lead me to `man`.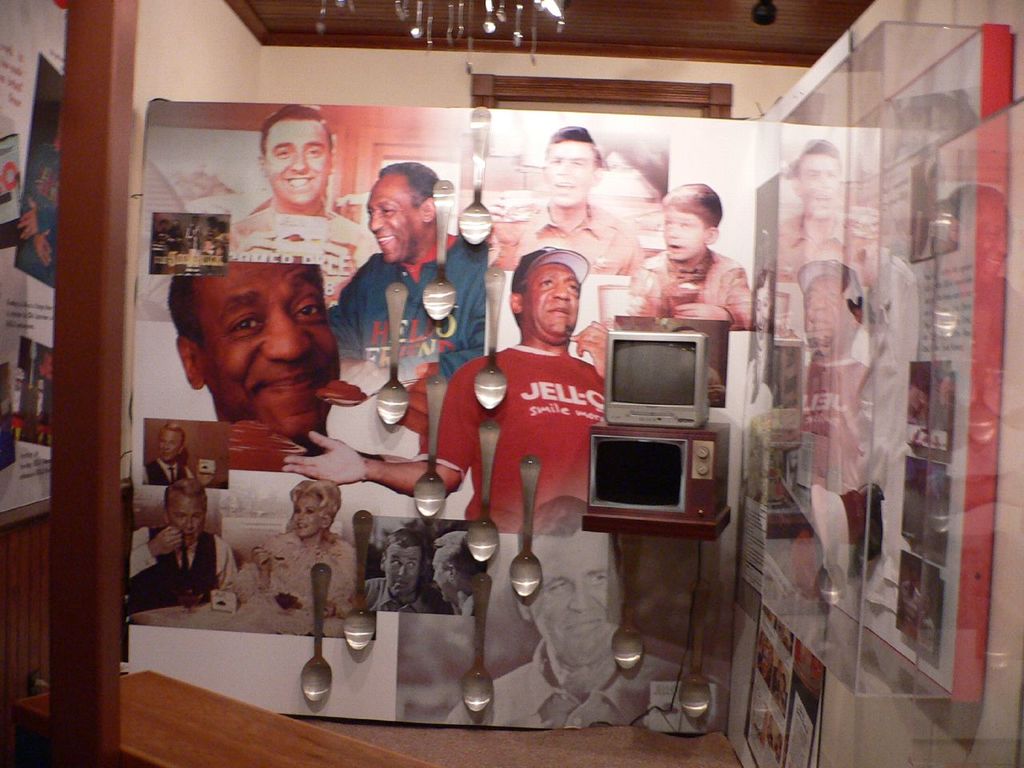
Lead to {"left": 436, "top": 510, "right": 500, "bottom": 628}.
